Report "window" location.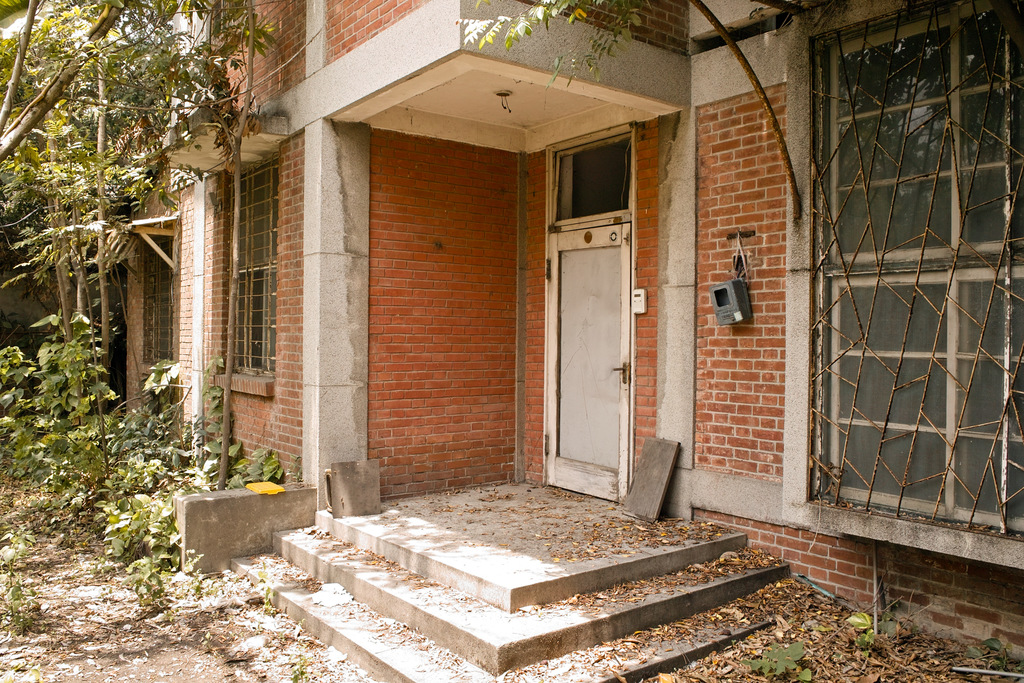
Report: <region>793, 0, 1023, 573</region>.
